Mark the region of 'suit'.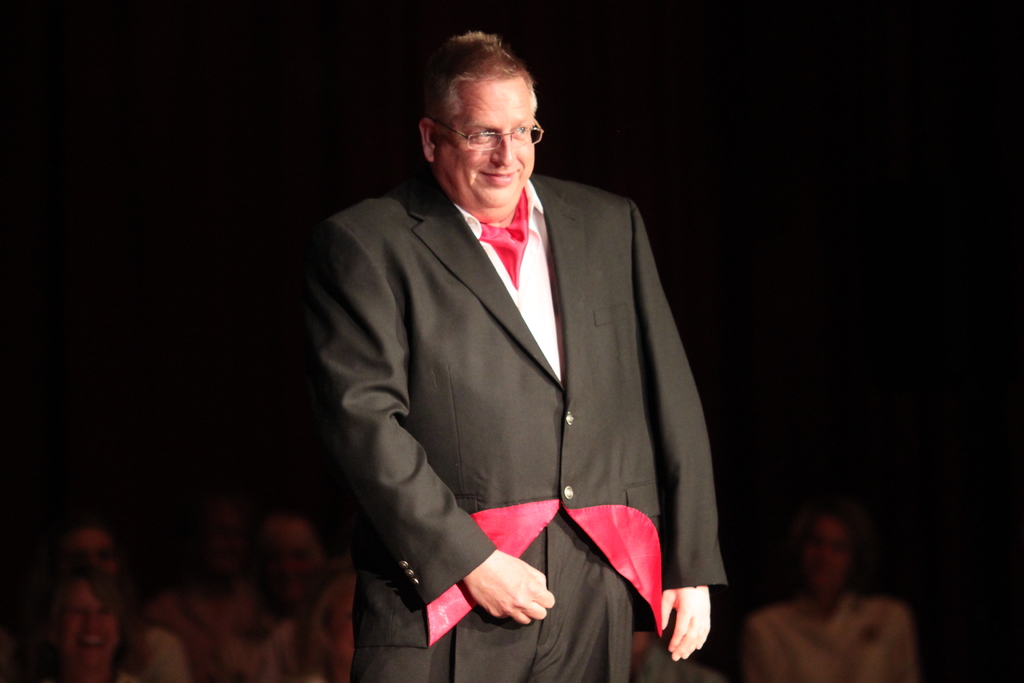
Region: box=[303, 79, 717, 657].
